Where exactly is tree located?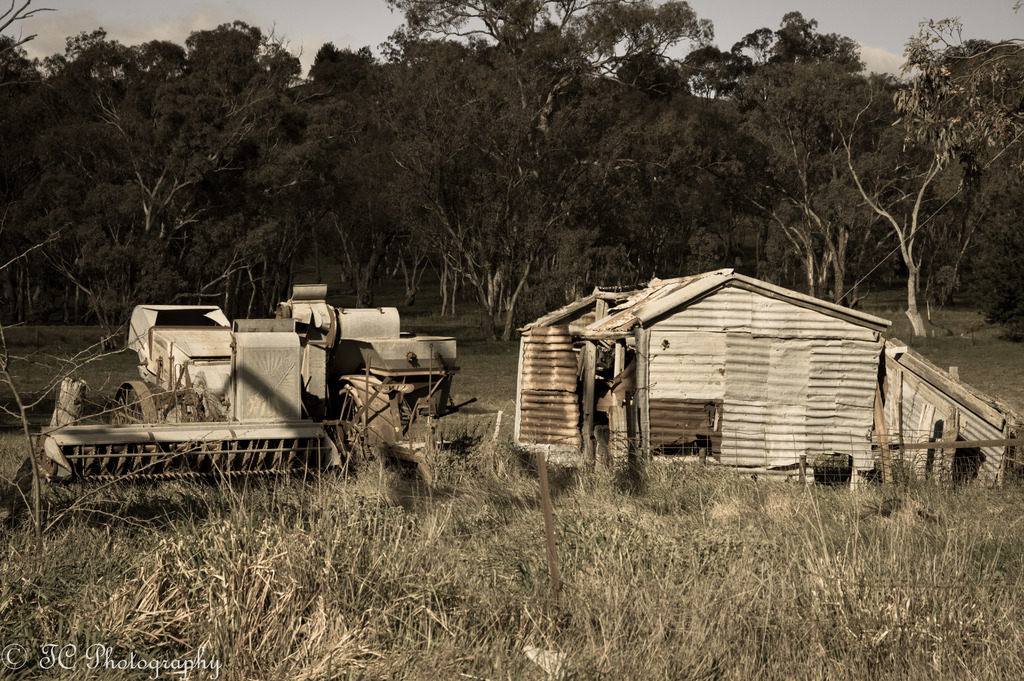
Its bounding box is rect(805, 28, 1016, 329).
